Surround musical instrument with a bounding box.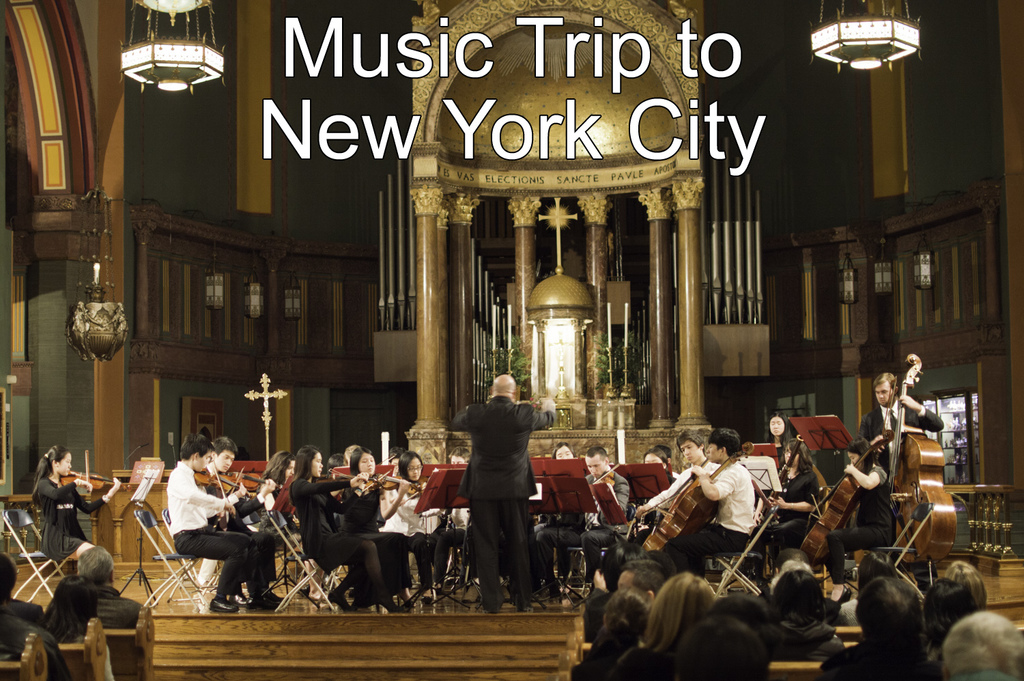
[582, 462, 625, 536].
